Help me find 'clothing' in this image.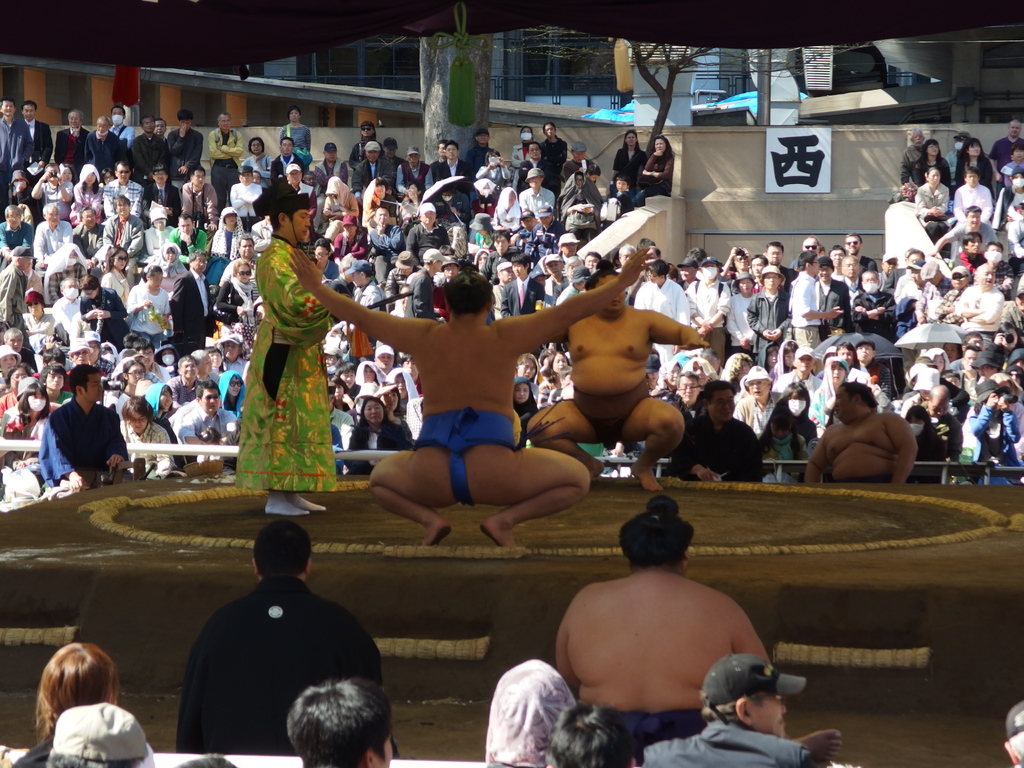
Found it: BBox(35, 222, 69, 269).
